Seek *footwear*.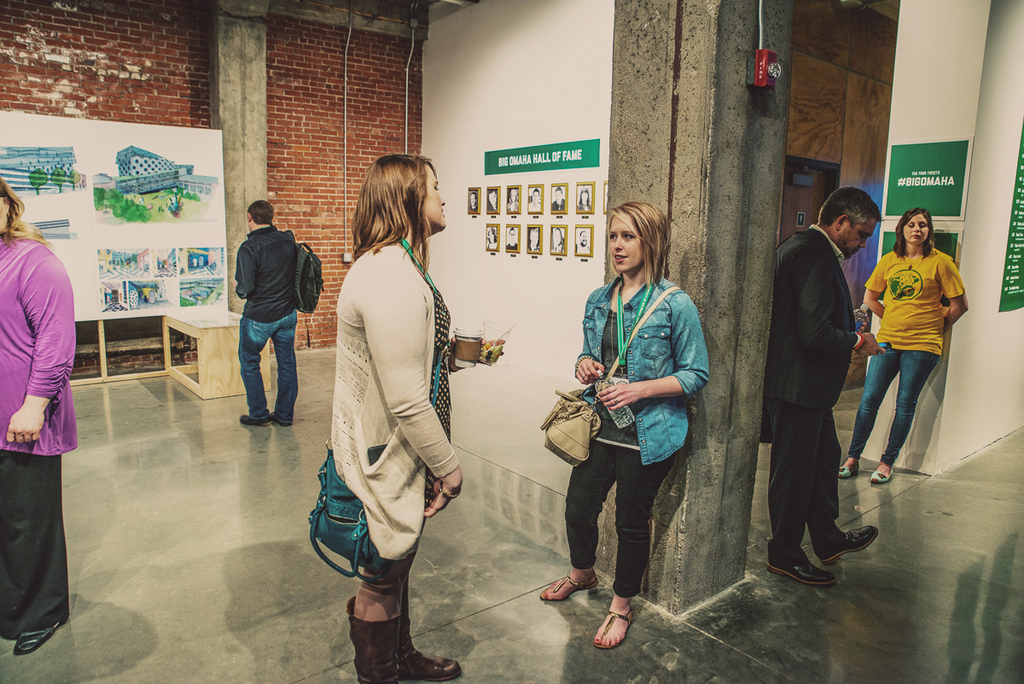
<box>535,571,598,599</box>.
